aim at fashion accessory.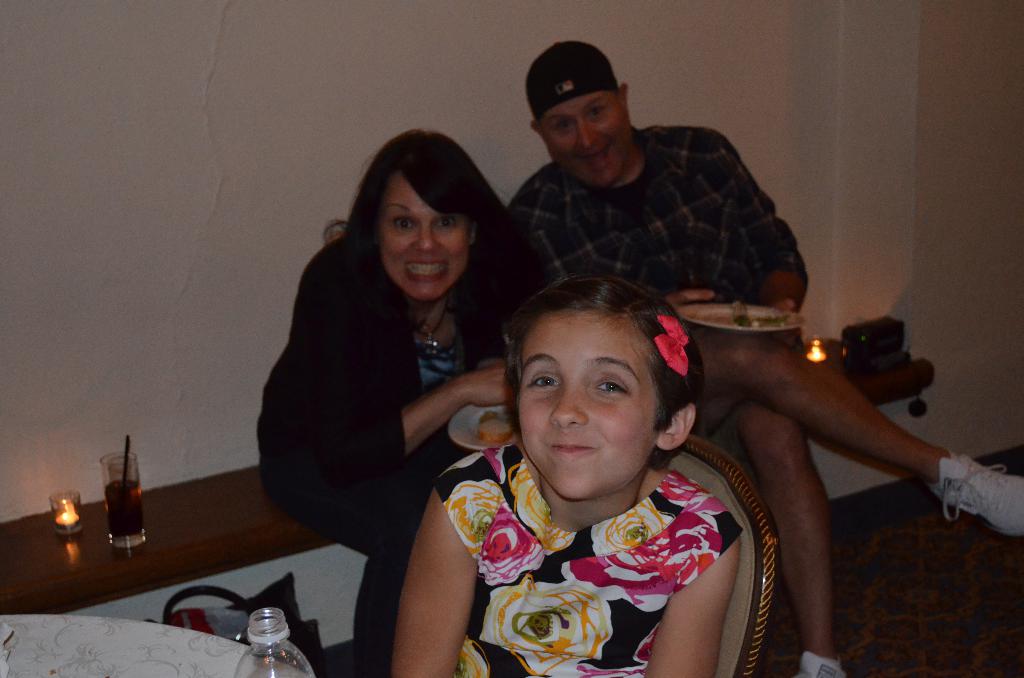
Aimed at [525, 35, 621, 121].
